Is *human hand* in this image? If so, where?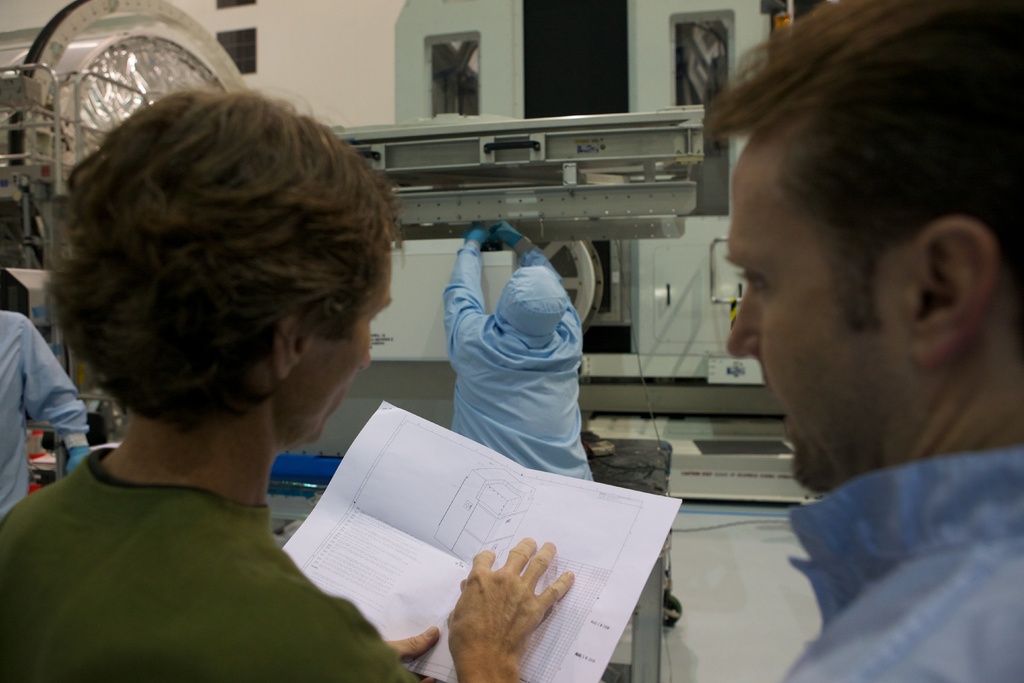
Yes, at (438, 547, 579, 671).
